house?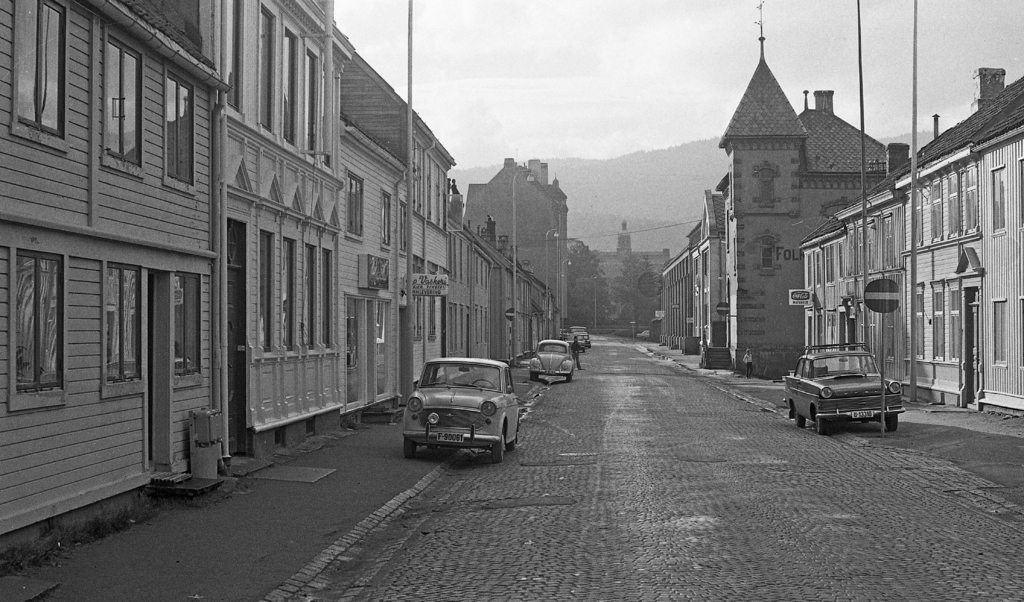
bbox(646, 168, 719, 375)
